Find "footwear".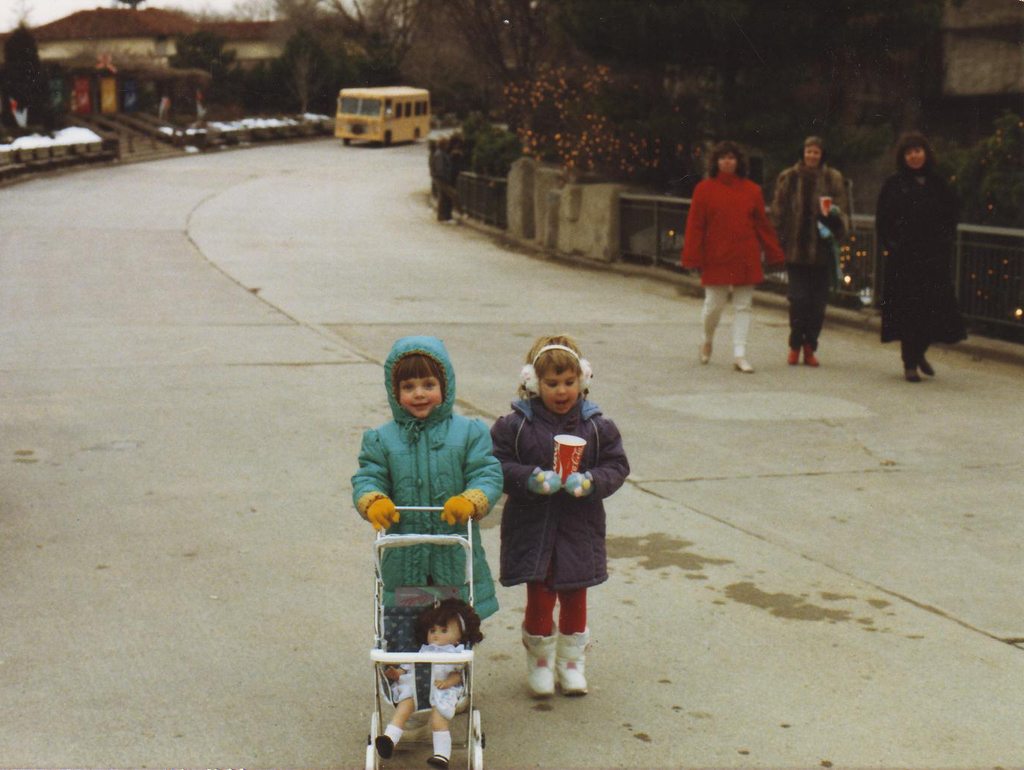
pyautogui.locateOnScreen(736, 355, 752, 372).
